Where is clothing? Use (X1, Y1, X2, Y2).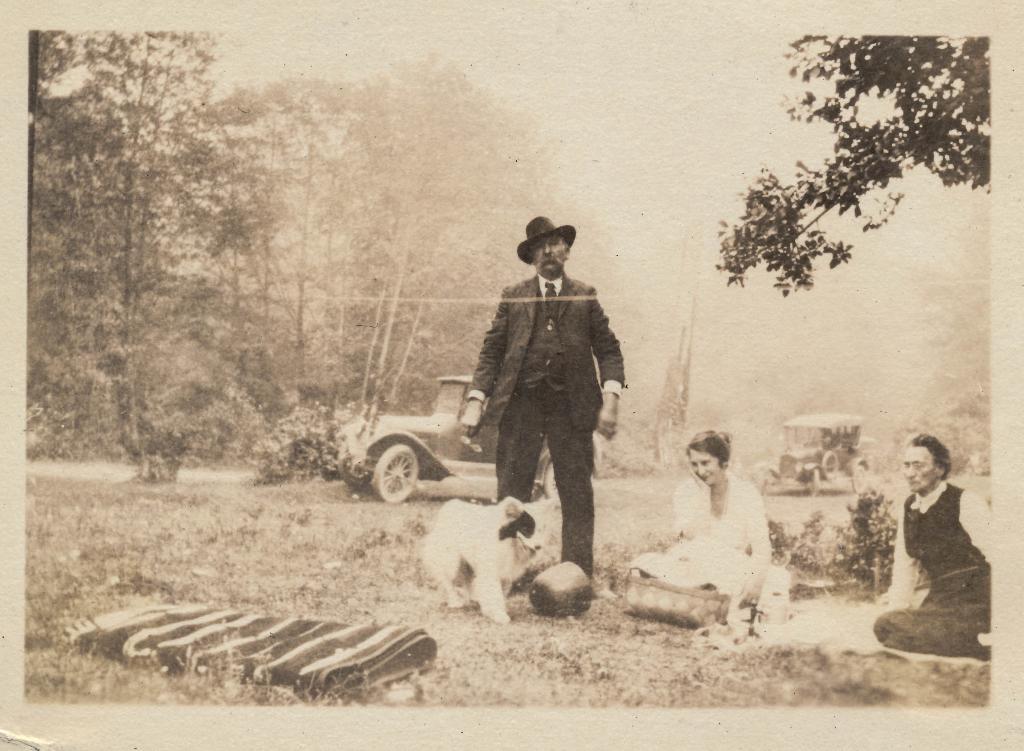
(462, 224, 632, 576).
